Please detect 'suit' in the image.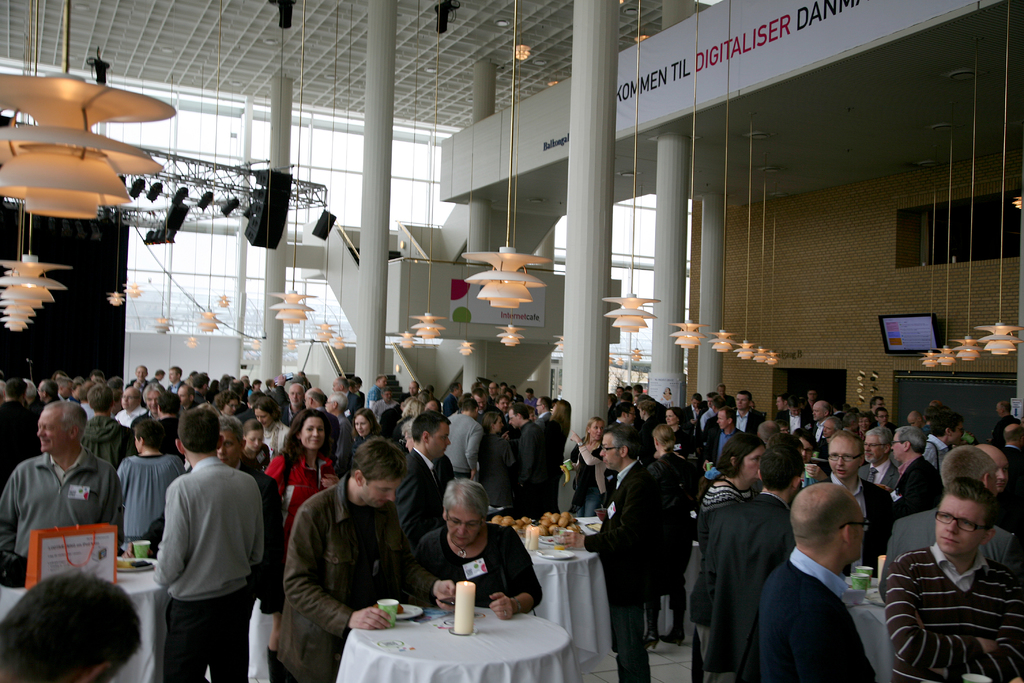
[893, 452, 945, 516].
